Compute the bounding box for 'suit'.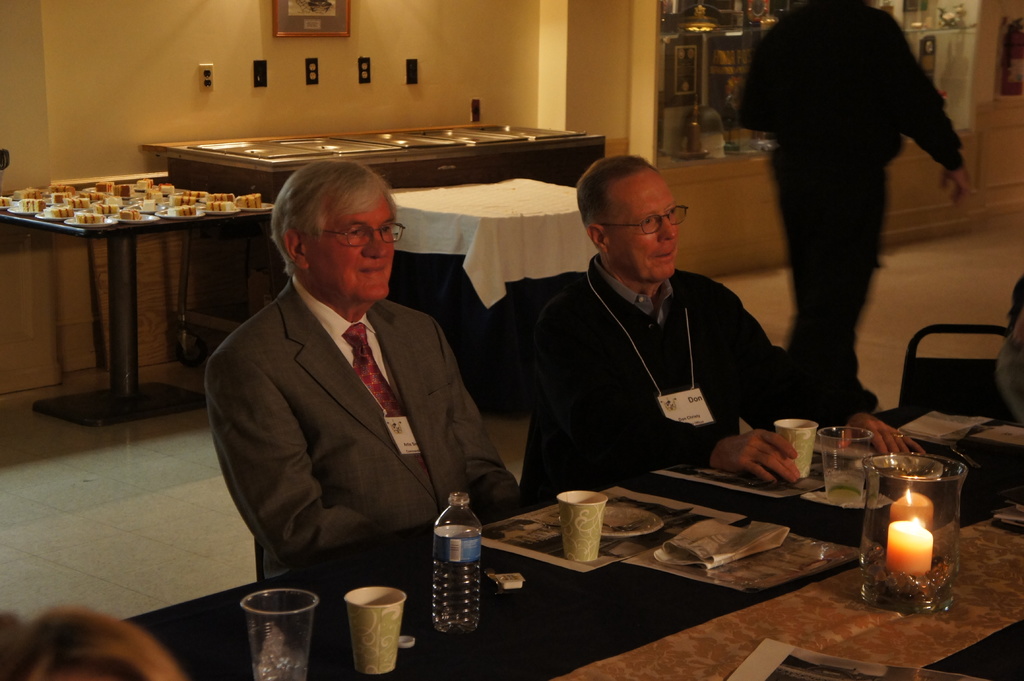
select_region(173, 143, 576, 599).
